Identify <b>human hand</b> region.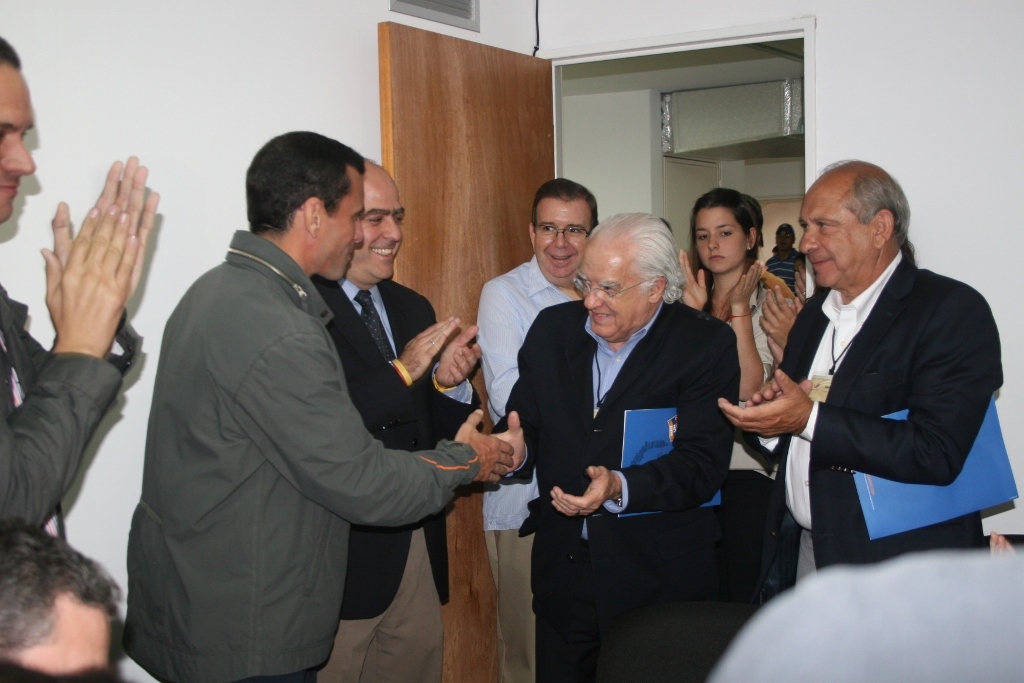
Region: crop(451, 407, 518, 486).
